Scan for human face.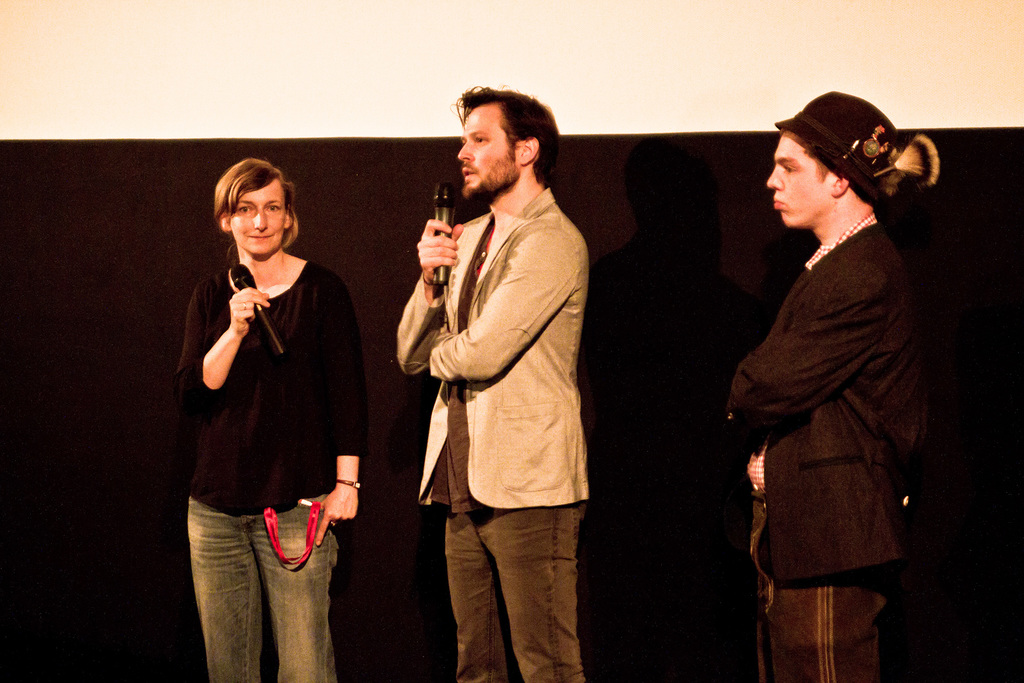
Scan result: bbox=[456, 107, 513, 198].
